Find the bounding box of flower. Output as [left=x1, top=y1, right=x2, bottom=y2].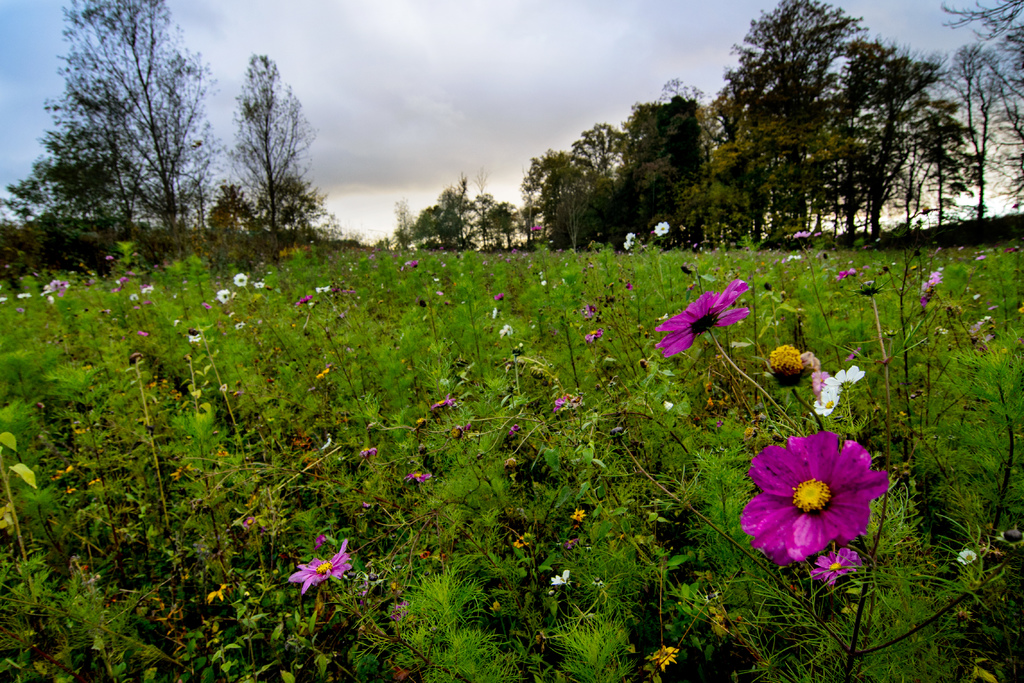
[left=808, top=552, right=869, bottom=586].
